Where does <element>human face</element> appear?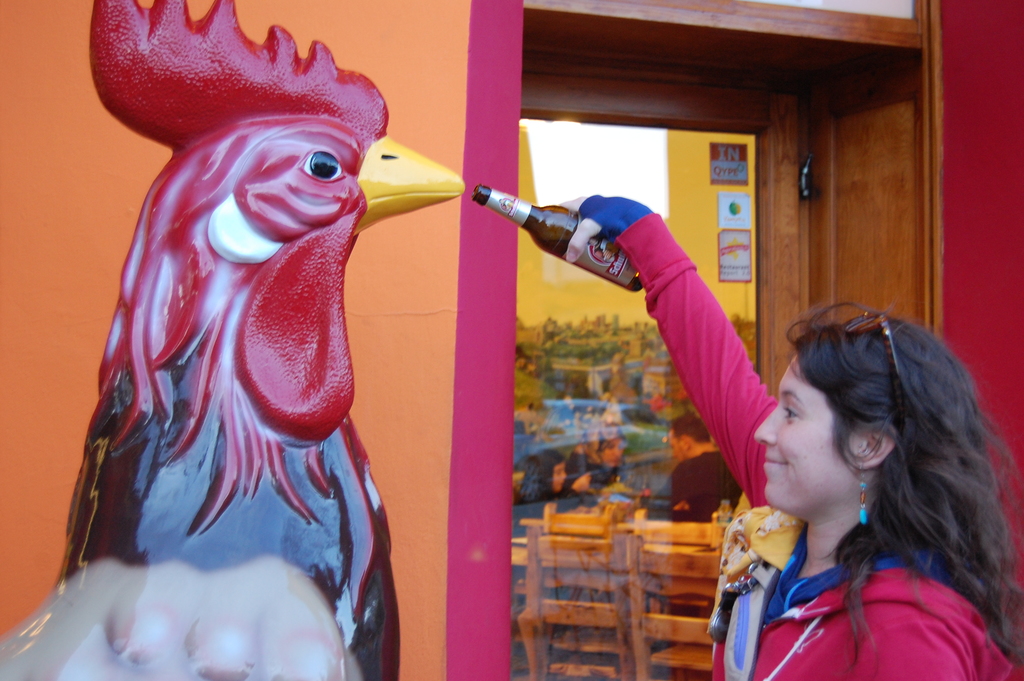
Appears at Rect(758, 360, 861, 504).
